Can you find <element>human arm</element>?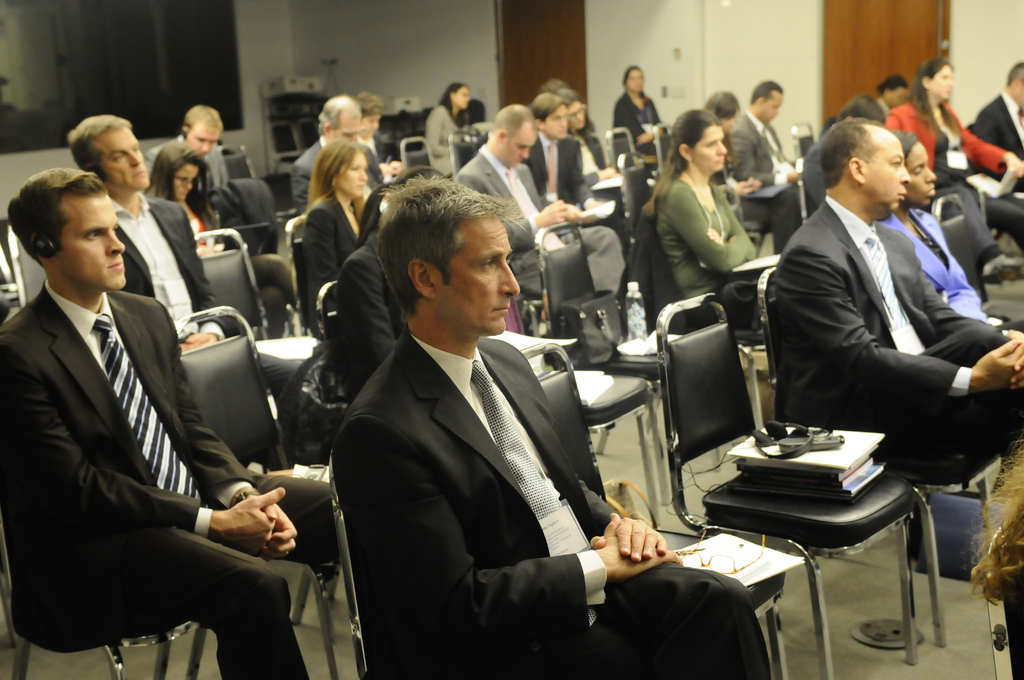
Yes, bounding box: bbox=[333, 426, 660, 669].
